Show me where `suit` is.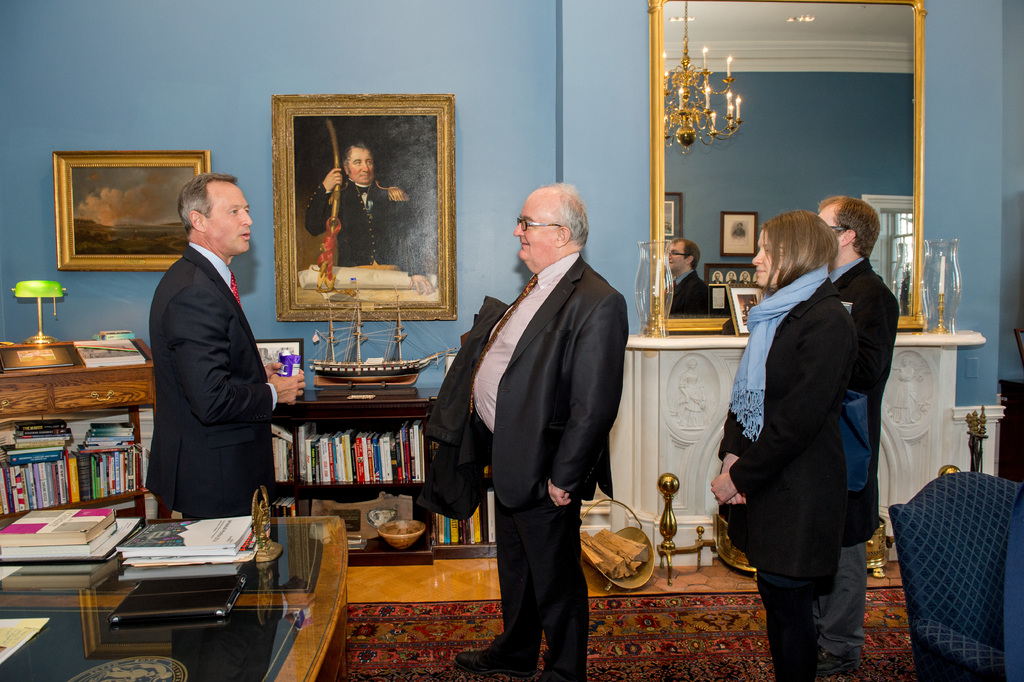
`suit` is at 838,261,895,678.
